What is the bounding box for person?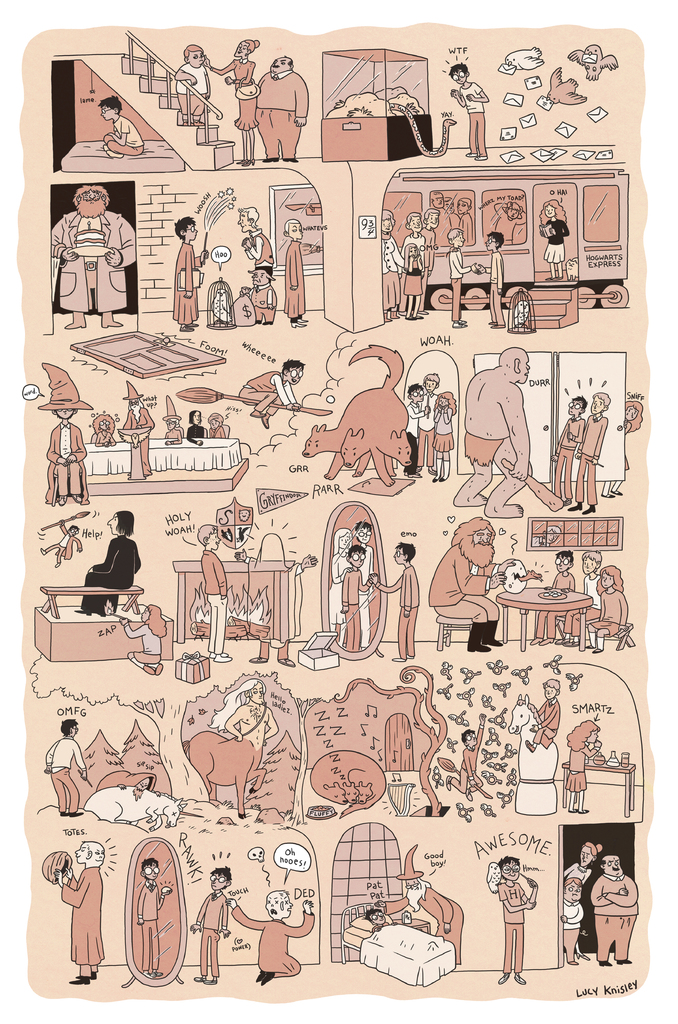
<region>38, 362, 94, 509</region>.
